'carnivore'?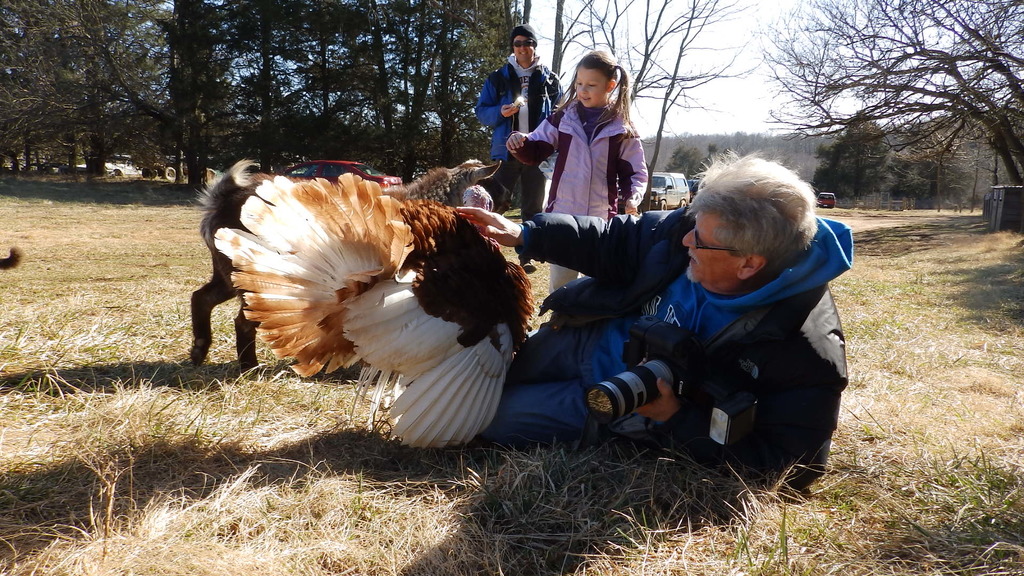
{"x1": 187, "y1": 151, "x2": 504, "y2": 377}
